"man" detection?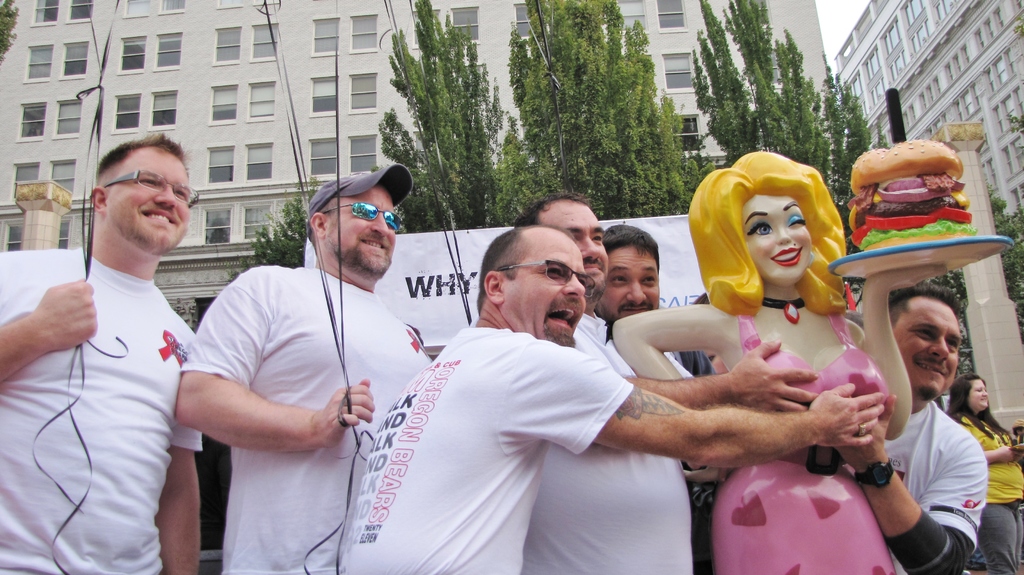
591:218:716:574
